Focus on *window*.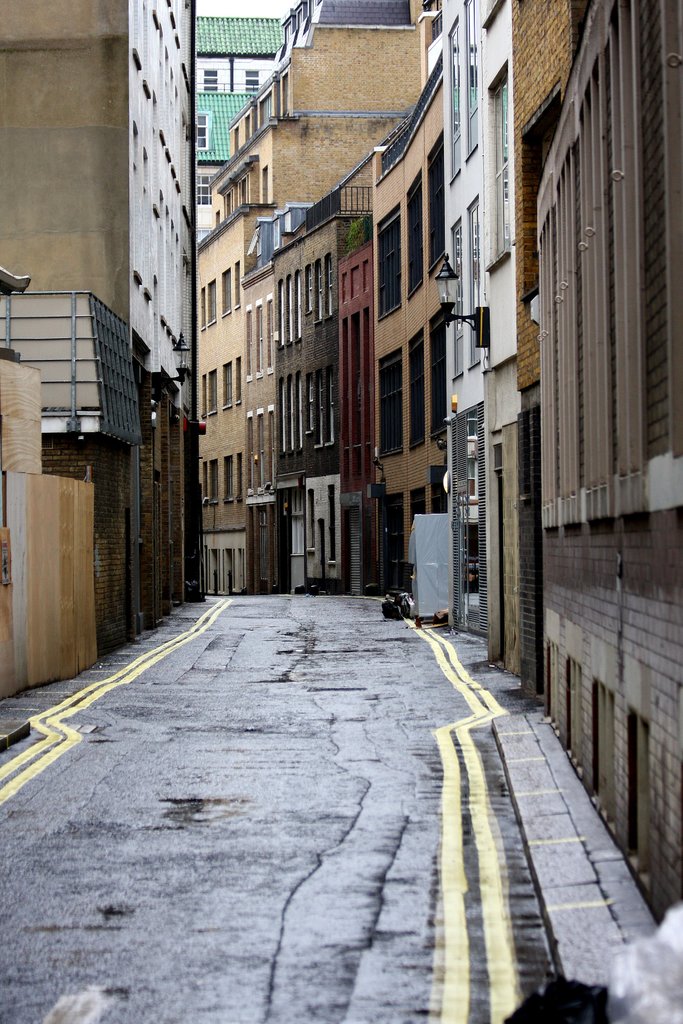
Focused at x1=235, y1=452, x2=243, y2=499.
